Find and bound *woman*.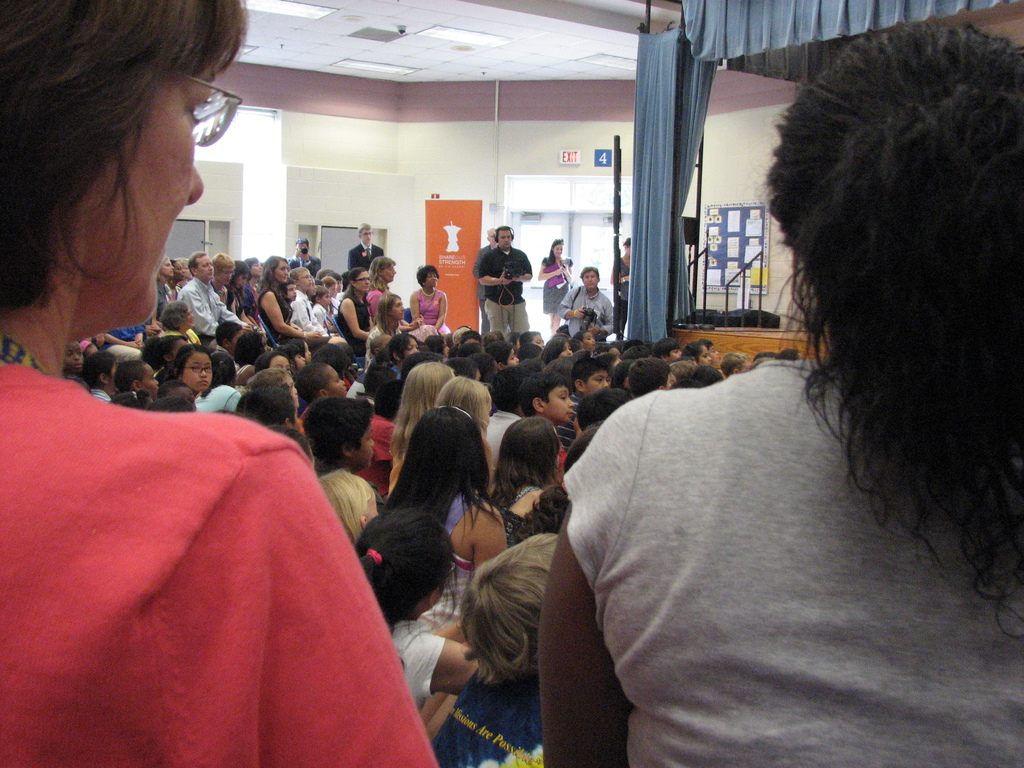
Bound: (x1=257, y1=255, x2=326, y2=340).
